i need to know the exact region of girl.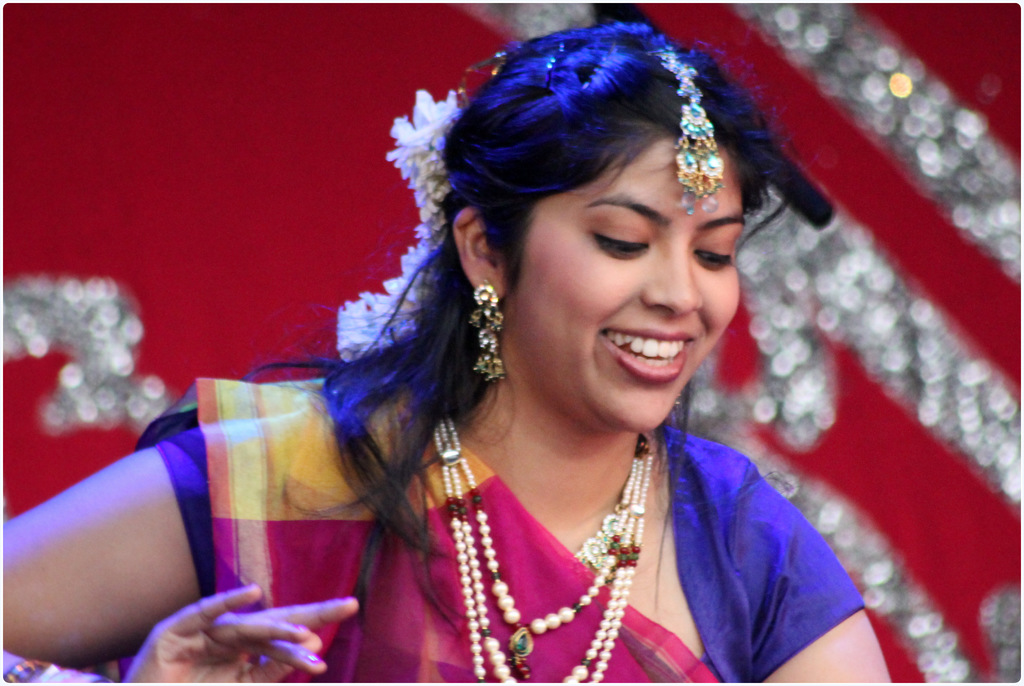
Region: 0,19,893,685.
